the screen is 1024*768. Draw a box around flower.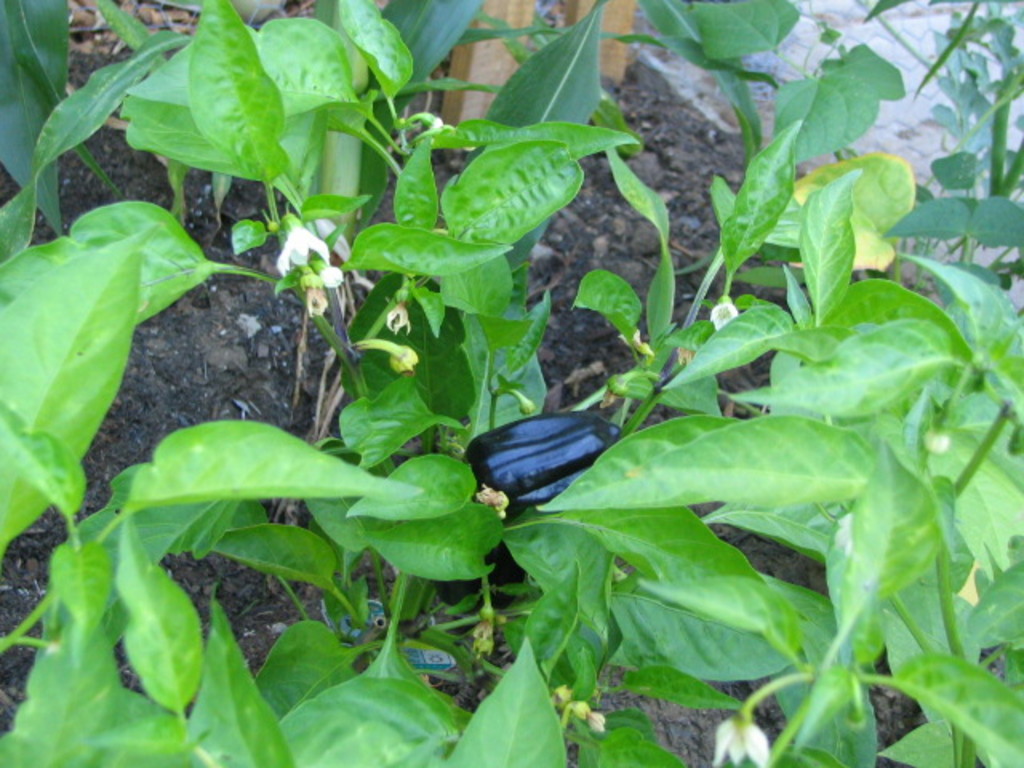
BBox(309, 213, 357, 267).
